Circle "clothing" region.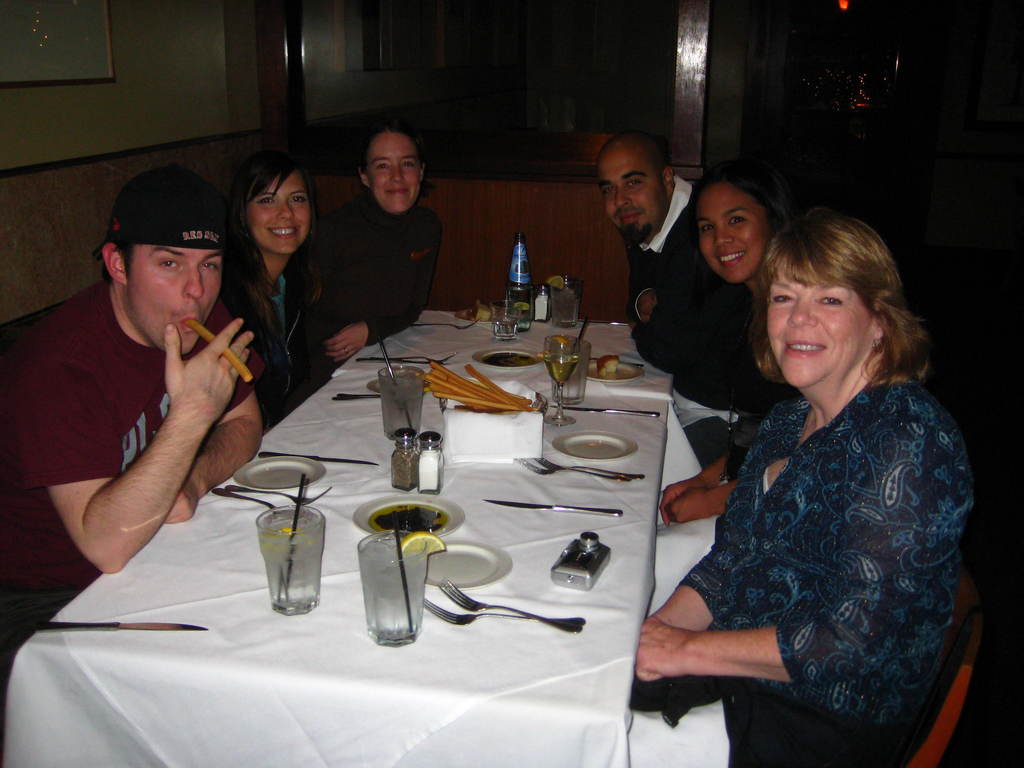
Region: (x1=644, y1=305, x2=968, y2=752).
